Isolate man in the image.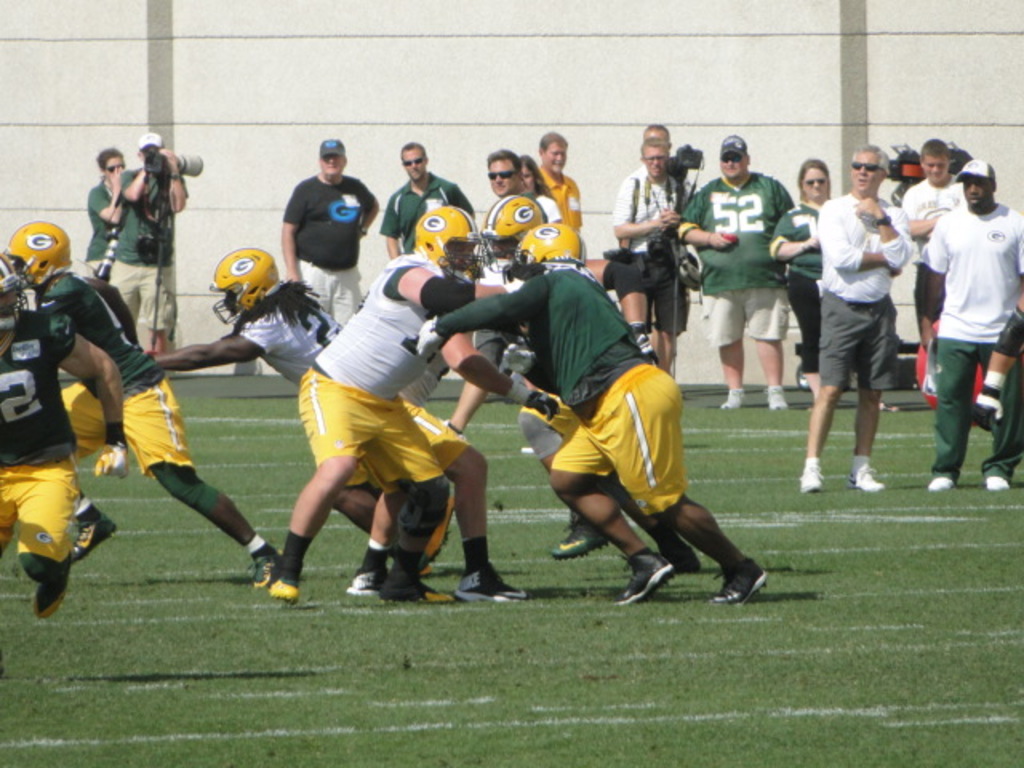
Isolated region: box=[678, 130, 795, 411].
